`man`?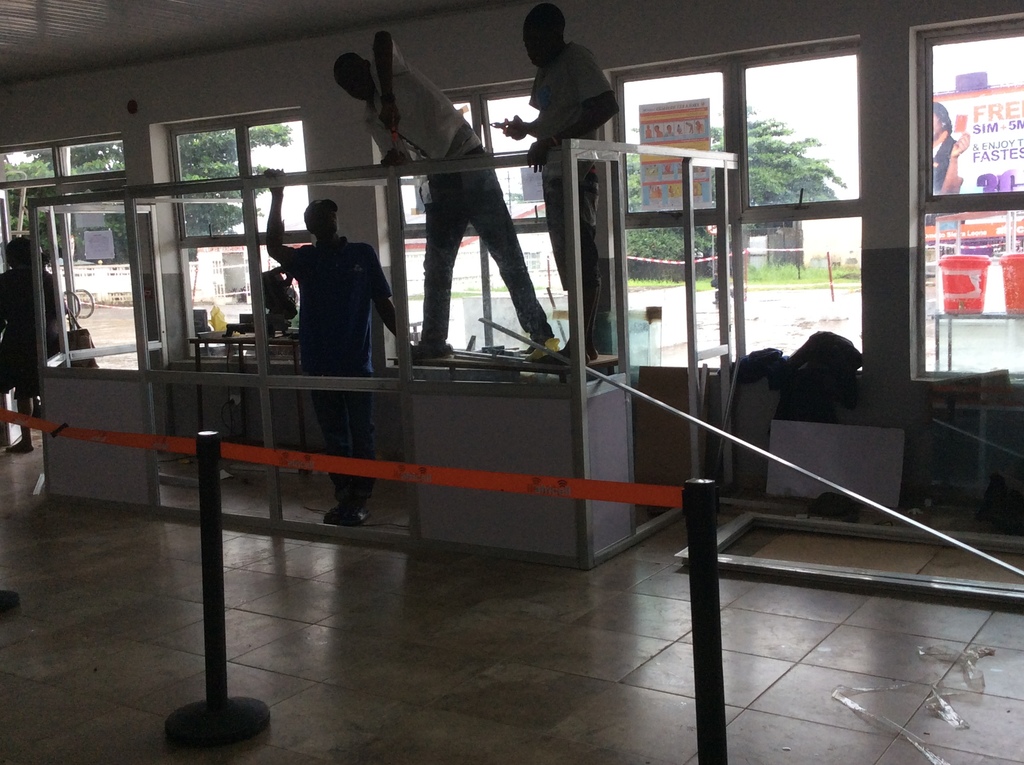
{"x1": 486, "y1": 0, "x2": 625, "y2": 371}
